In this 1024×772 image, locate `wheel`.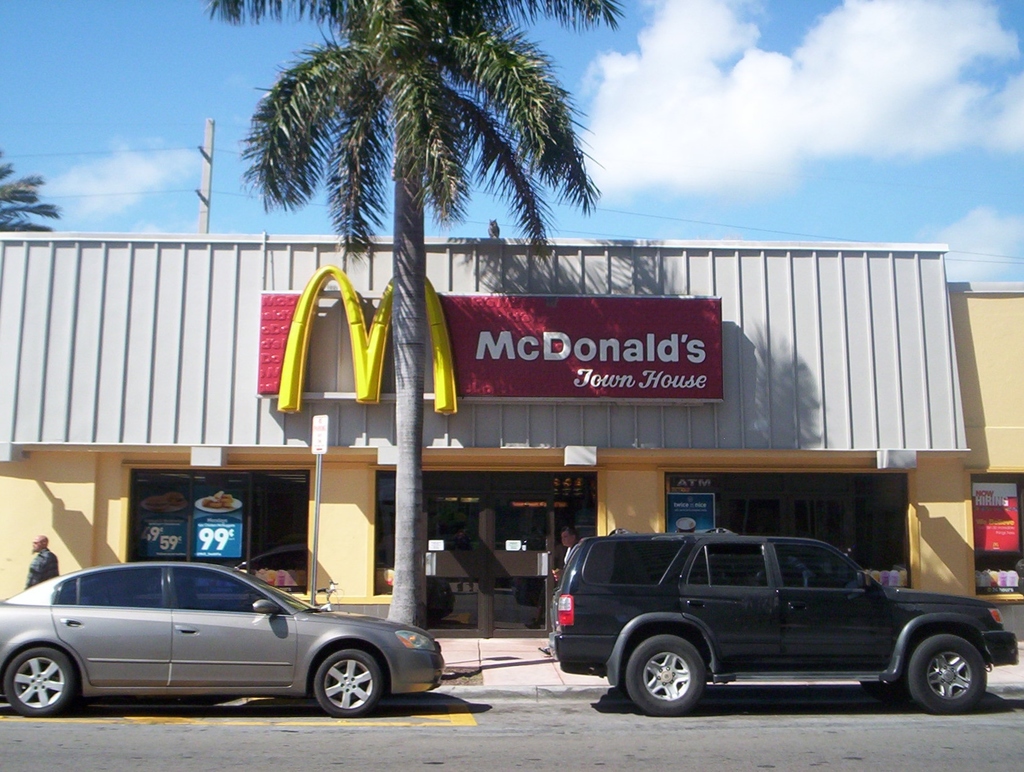
Bounding box: box(626, 633, 703, 717).
